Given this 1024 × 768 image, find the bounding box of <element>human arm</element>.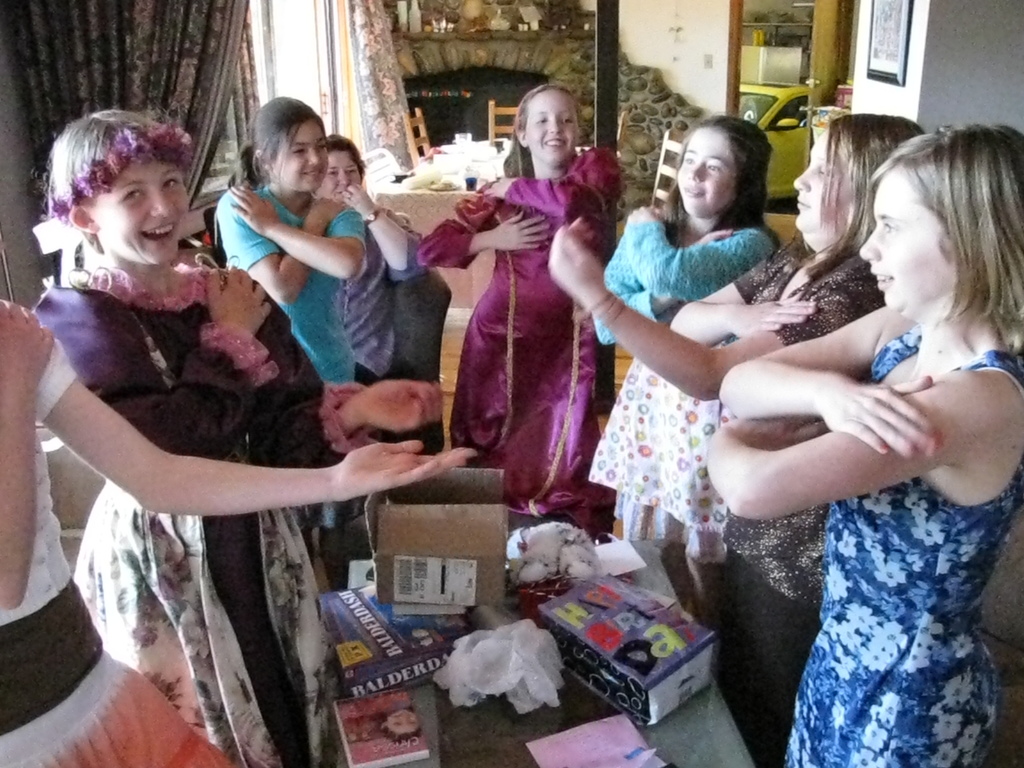
pyautogui.locateOnScreen(418, 170, 554, 261).
